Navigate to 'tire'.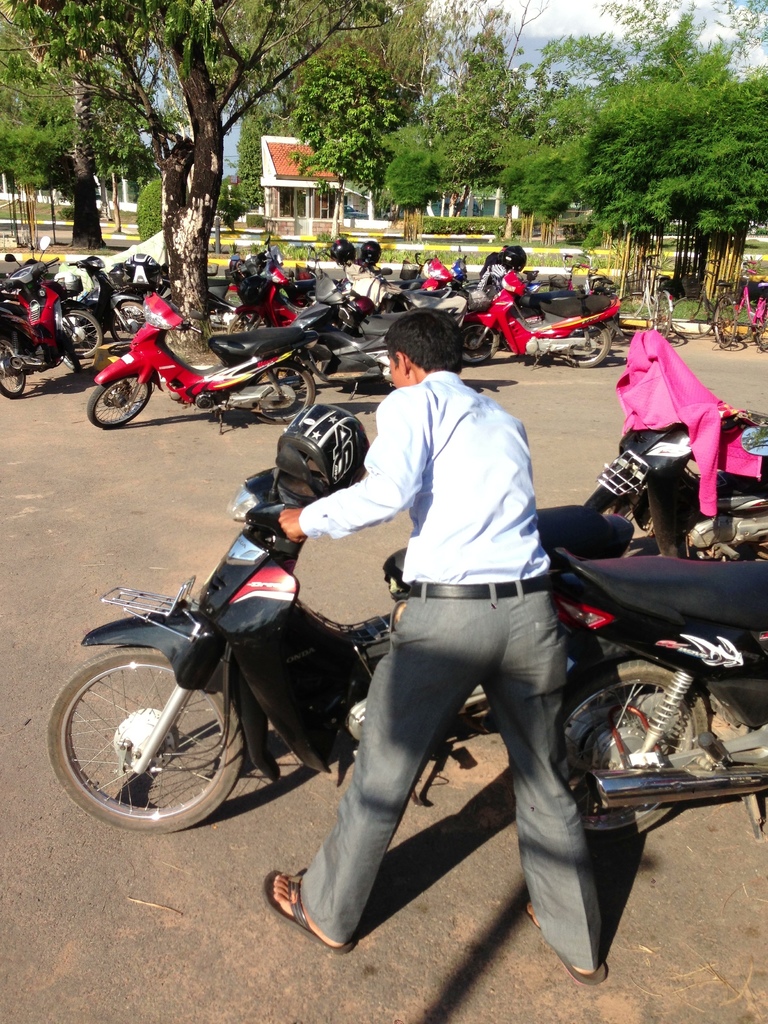
Navigation target: bbox=[86, 361, 150, 431].
